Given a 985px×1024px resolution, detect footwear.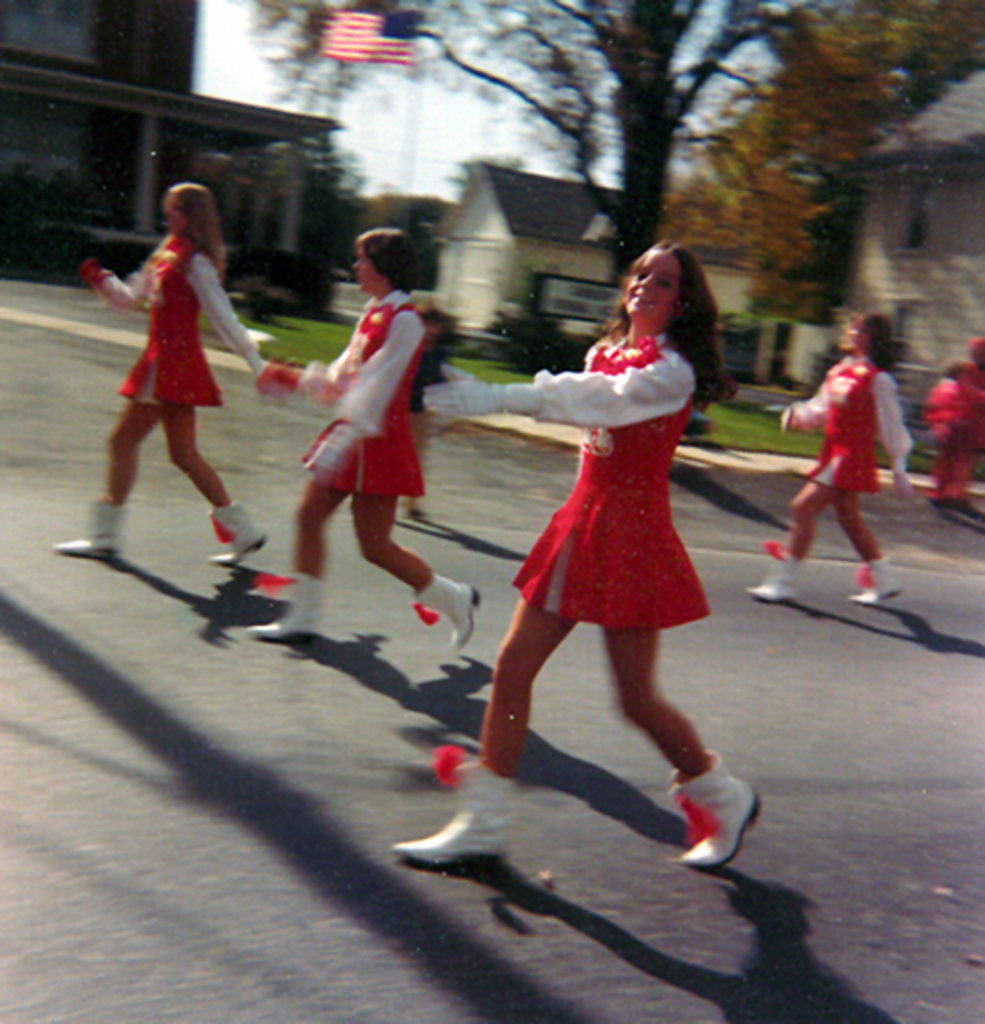
pyautogui.locateOnScreen(386, 750, 524, 866).
